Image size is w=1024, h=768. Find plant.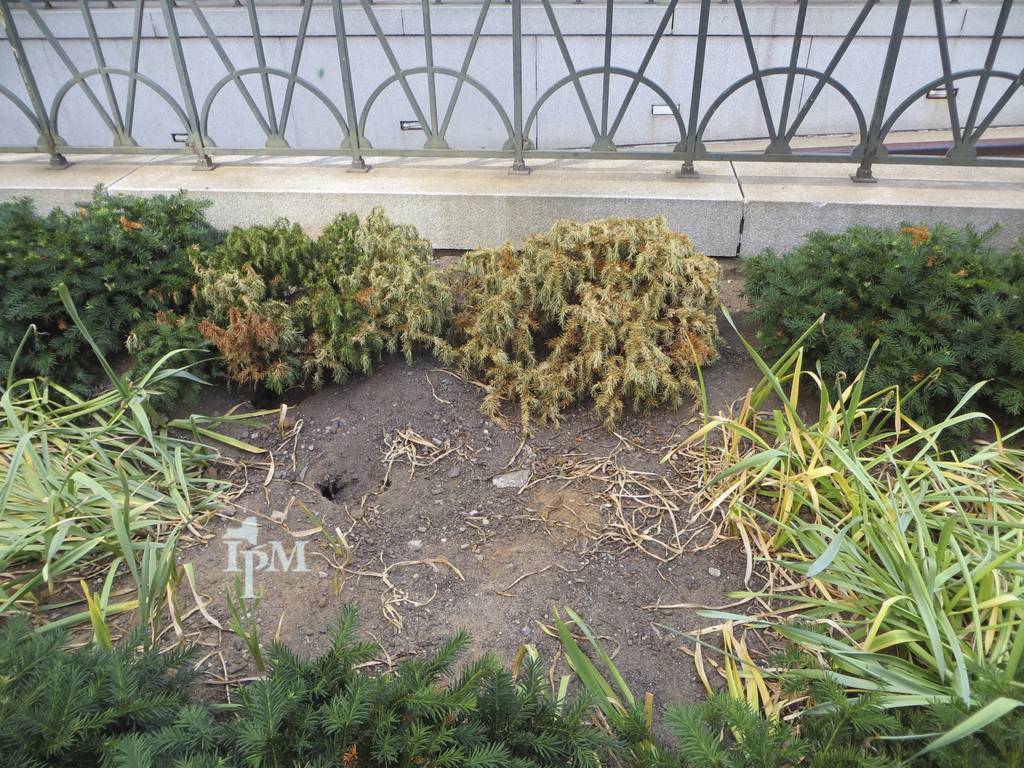
l=723, t=224, r=1023, b=444.
